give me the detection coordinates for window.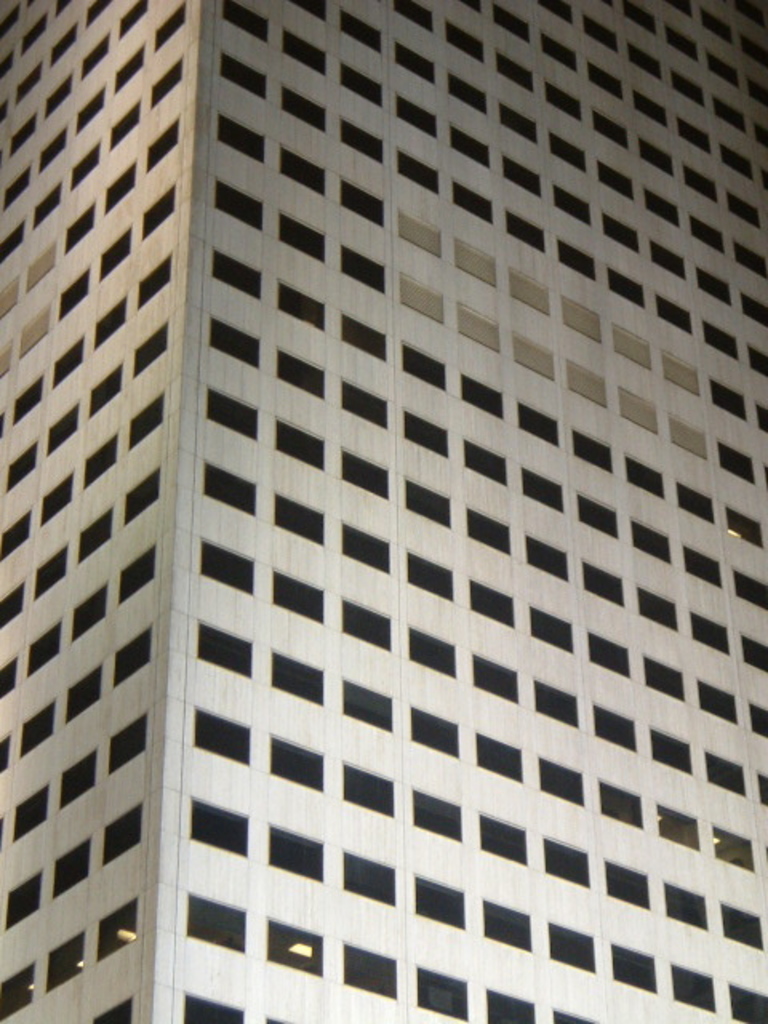
(x1=280, y1=26, x2=325, y2=72).
